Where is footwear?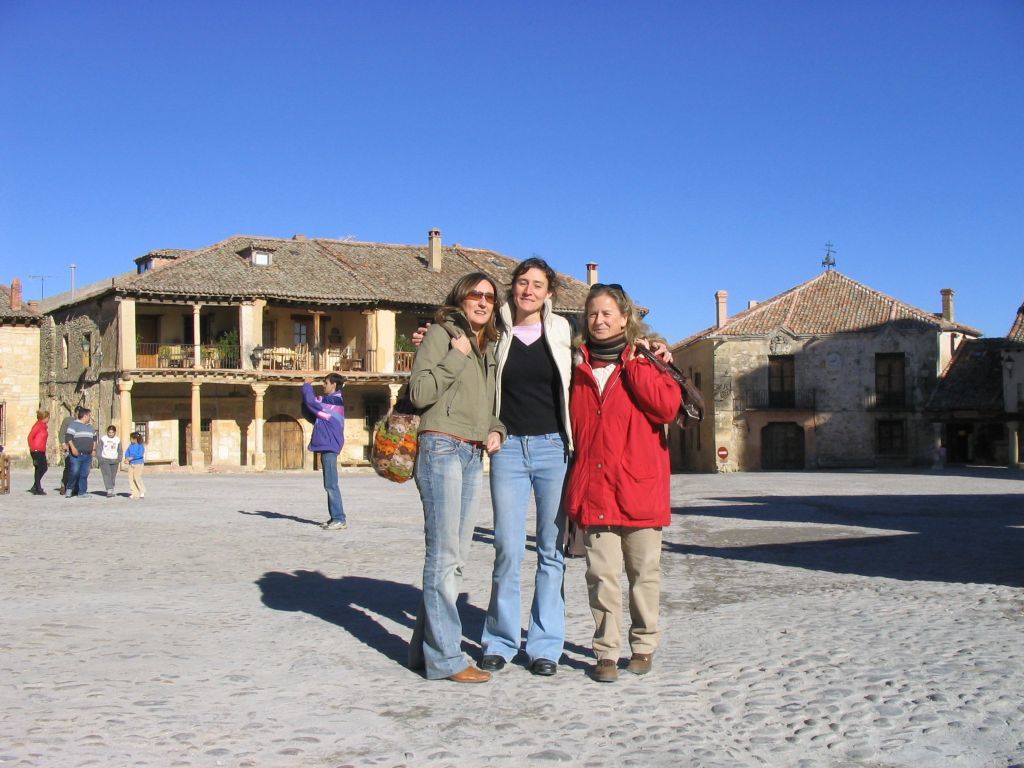
pyautogui.locateOnScreen(582, 651, 617, 682).
